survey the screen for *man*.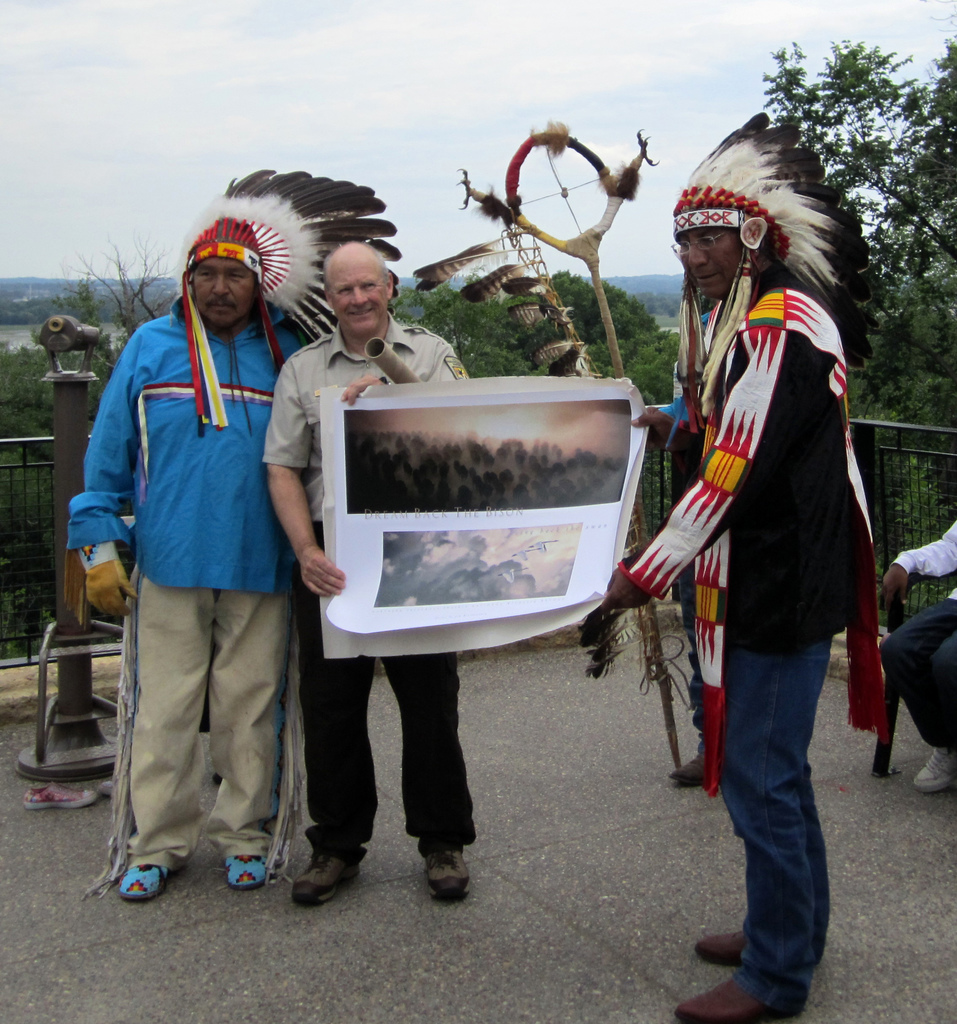
Survey found: <box>581,108,882,1023</box>.
